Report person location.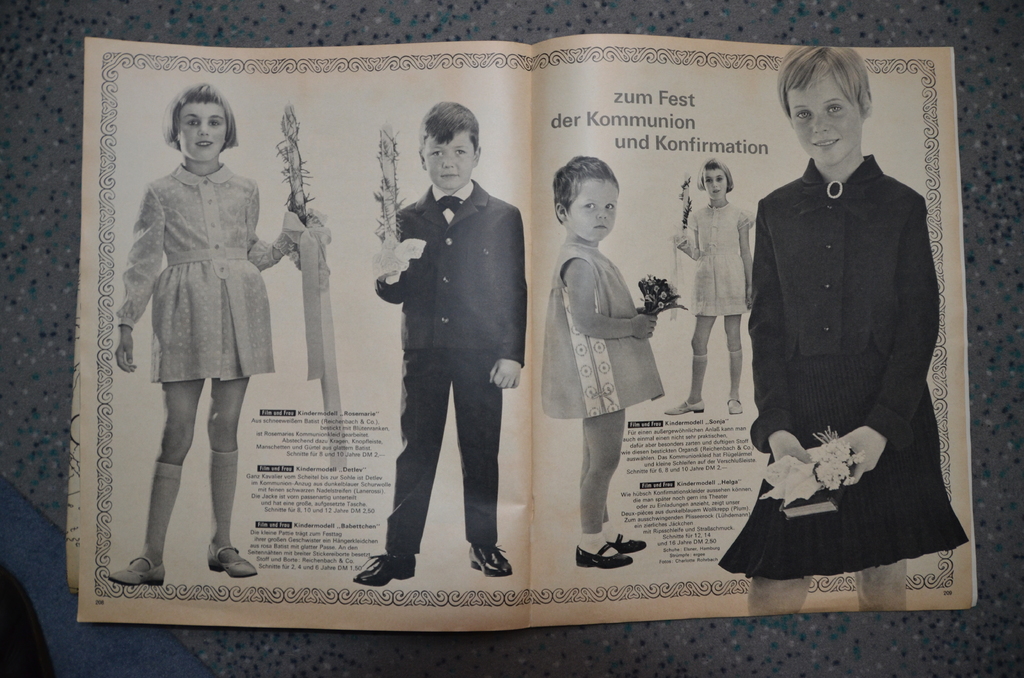
Report: <box>350,99,513,586</box>.
